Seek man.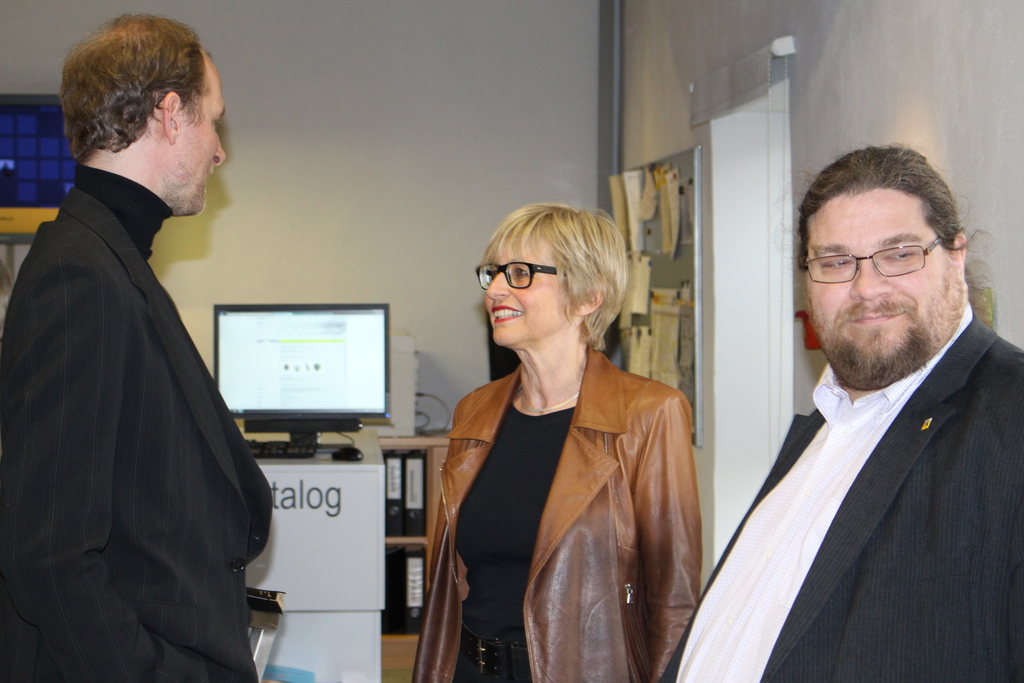
0, 15, 270, 682.
